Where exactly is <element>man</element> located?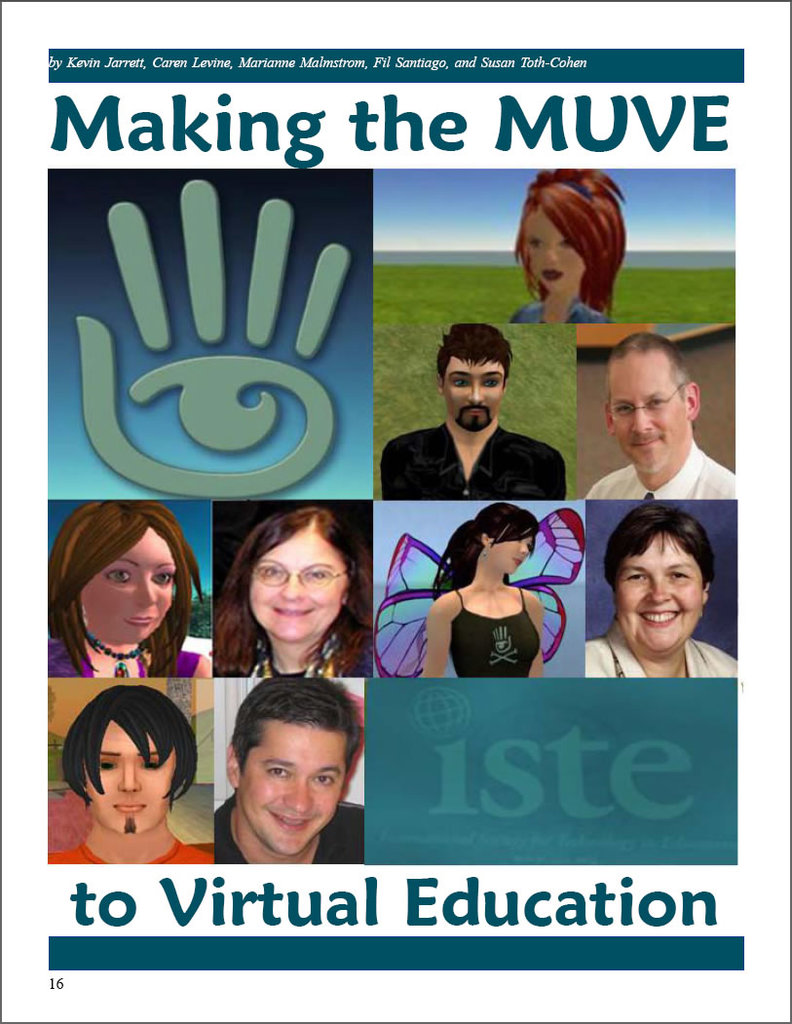
Its bounding box is bbox=(589, 328, 736, 497).
